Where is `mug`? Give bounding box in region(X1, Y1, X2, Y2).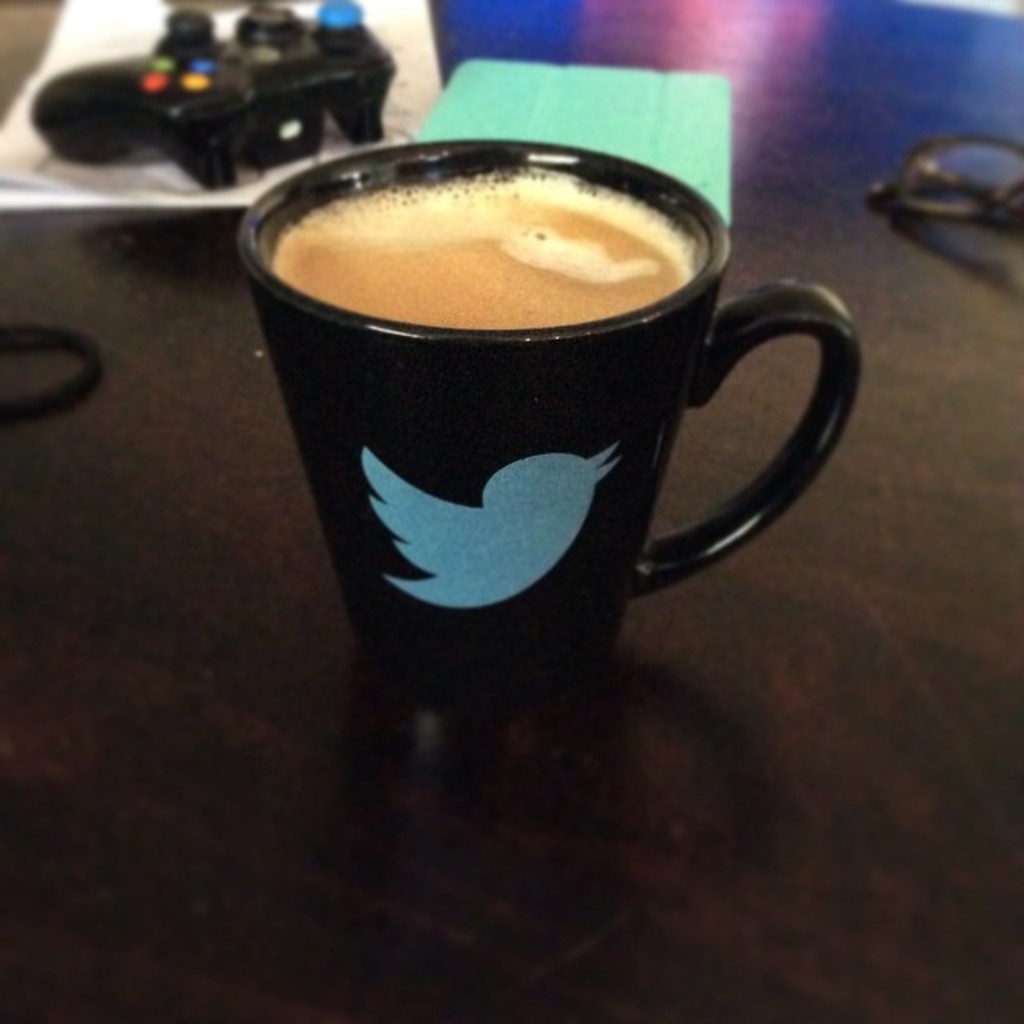
region(235, 141, 856, 702).
